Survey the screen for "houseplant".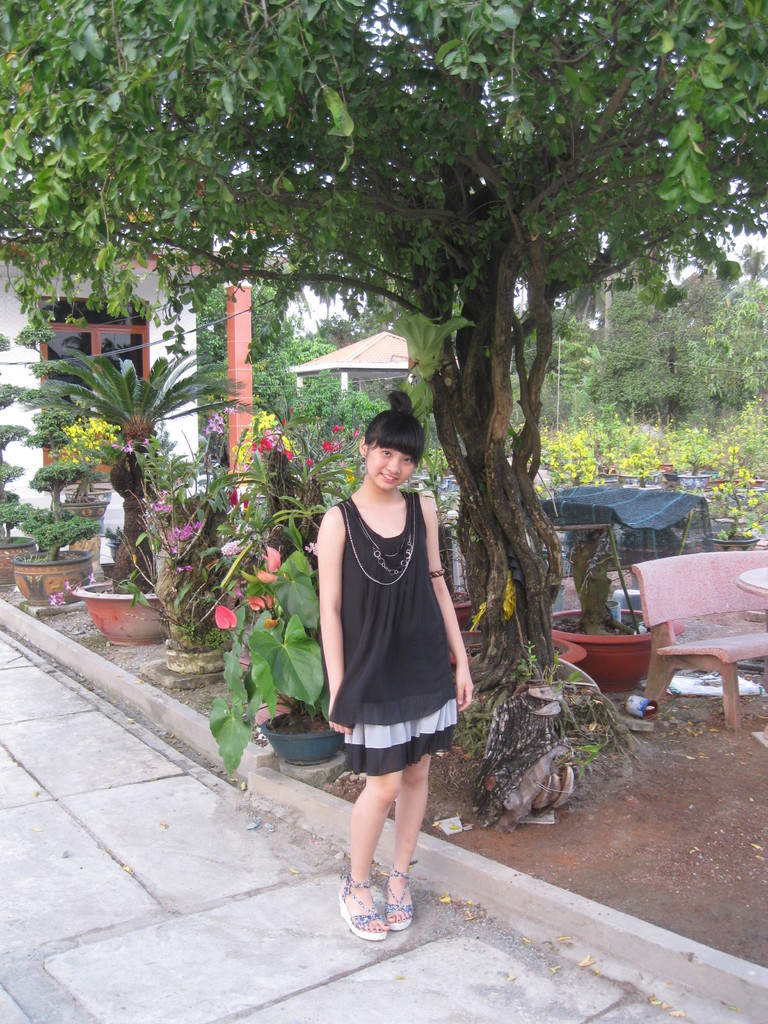
Survey found: x1=0 y1=378 x2=38 y2=538.
